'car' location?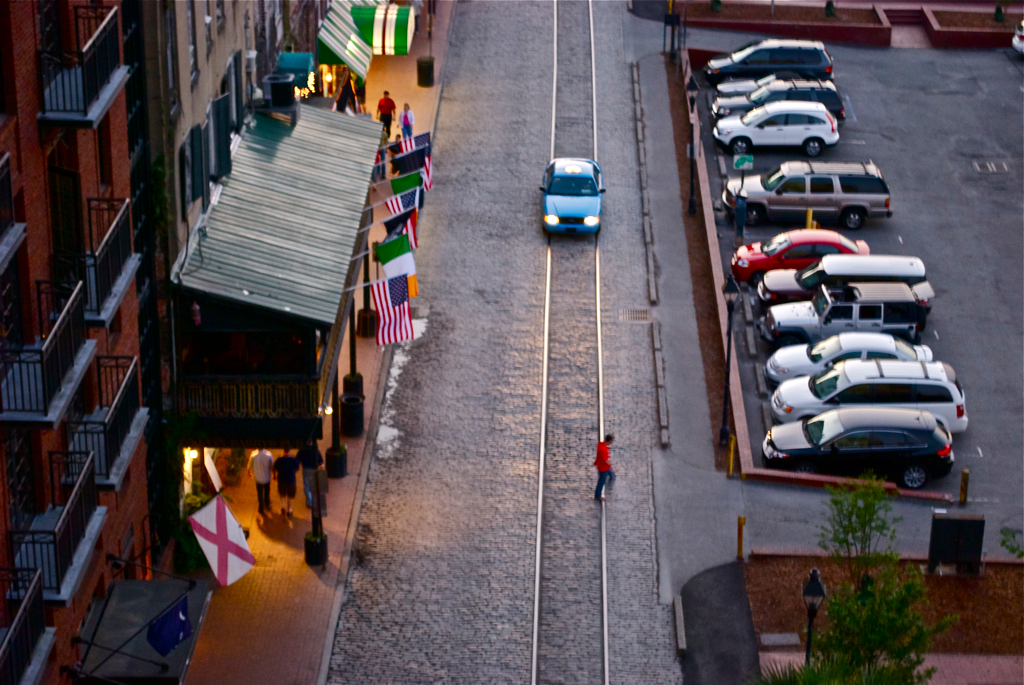
locate(1012, 17, 1023, 59)
